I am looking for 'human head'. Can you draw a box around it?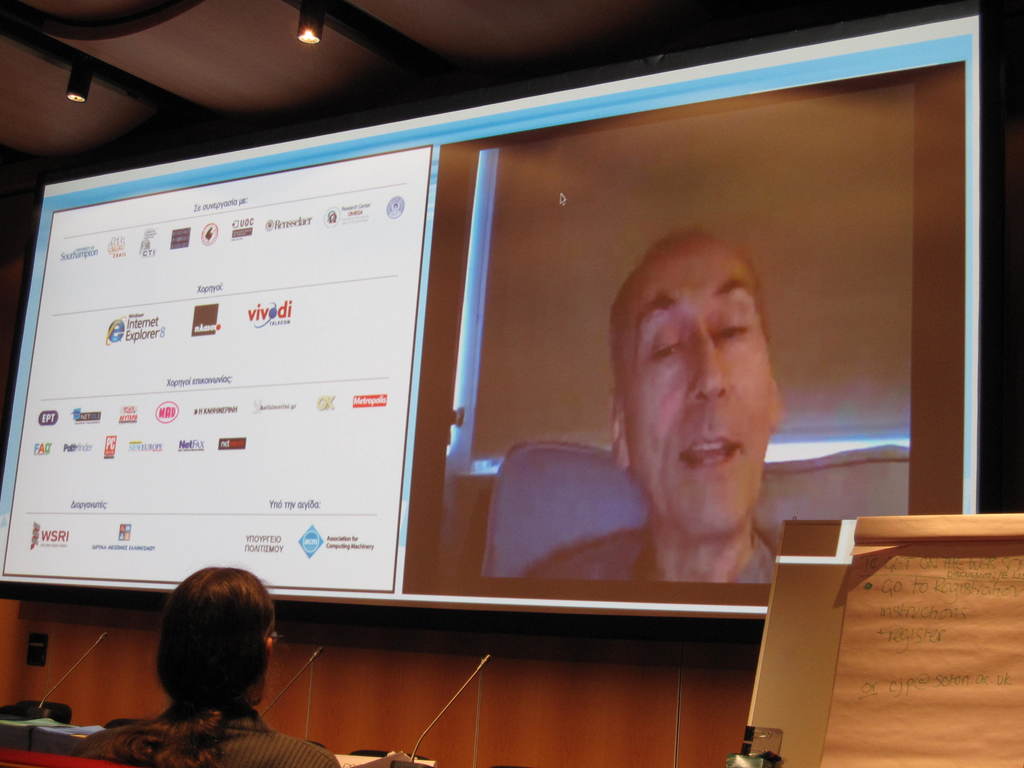
Sure, the bounding box is x1=607, y1=228, x2=780, y2=535.
